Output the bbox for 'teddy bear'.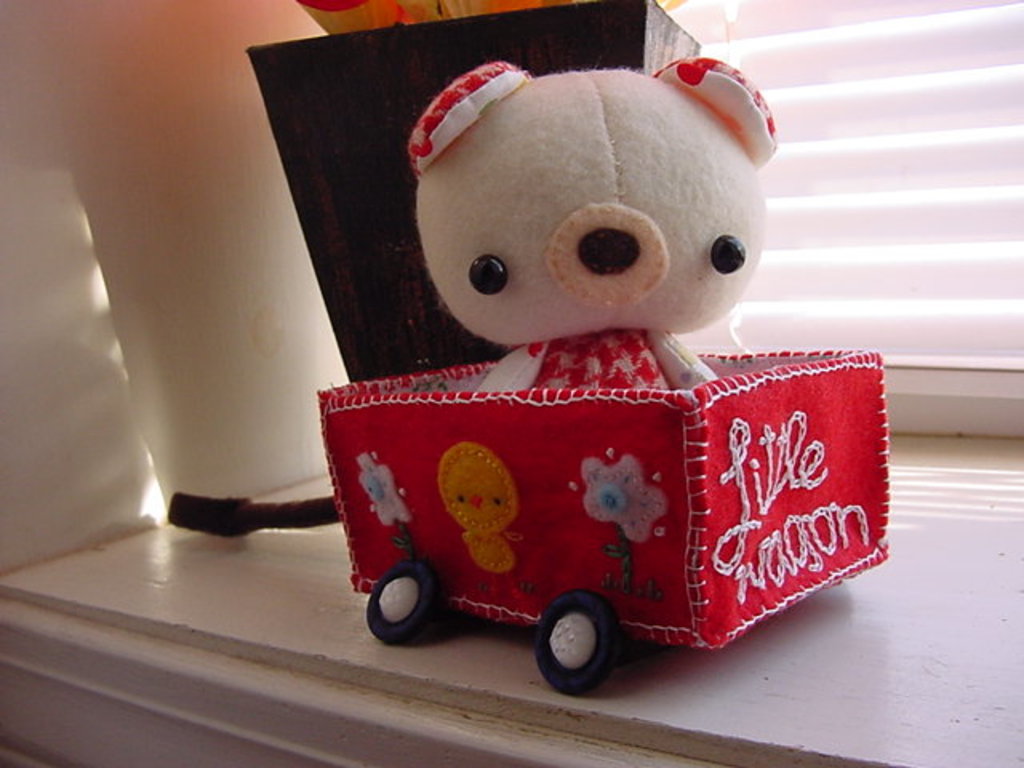
(405, 56, 782, 389).
